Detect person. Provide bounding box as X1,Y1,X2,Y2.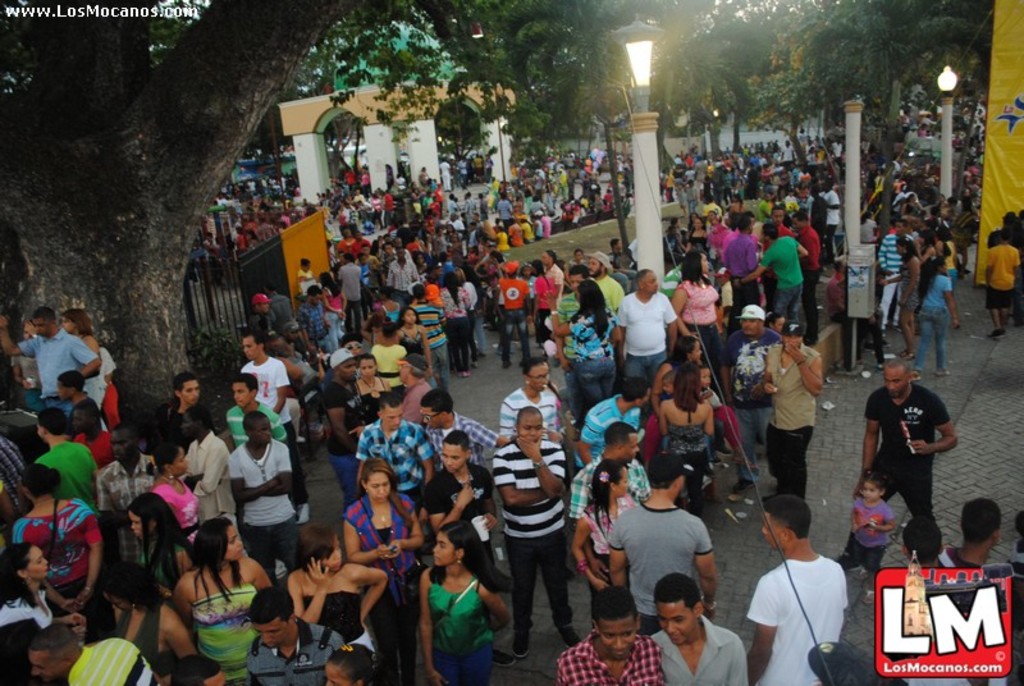
421,522,504,683.
